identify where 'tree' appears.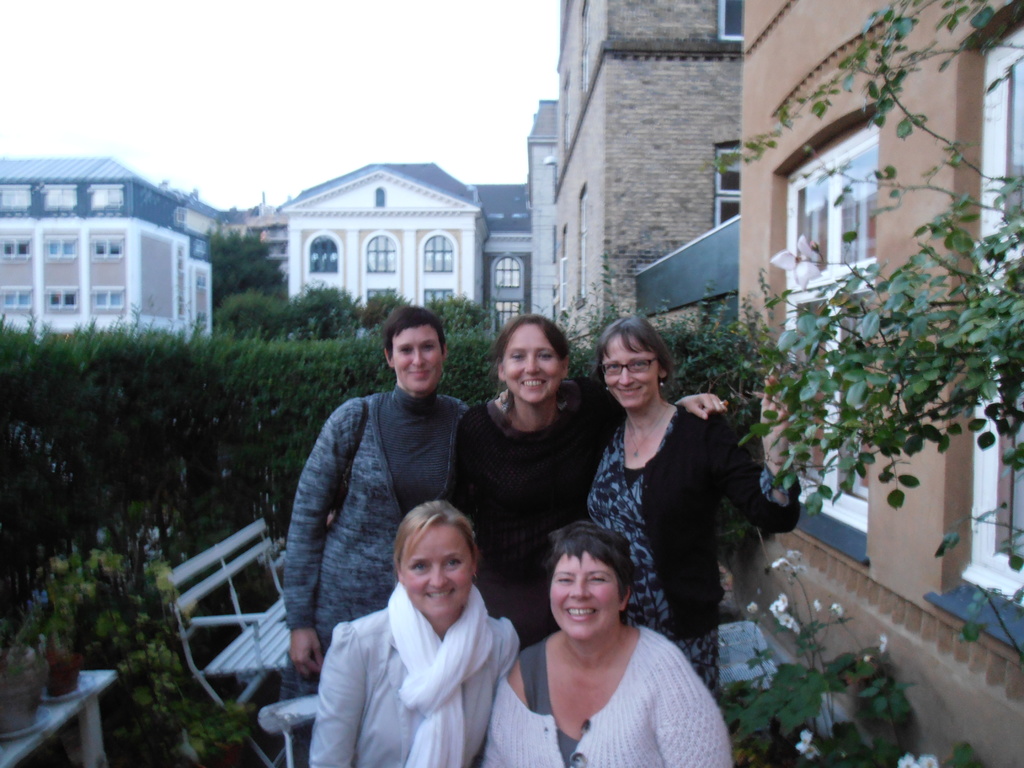
Appears at [left=343, top=290, right=408, bottom=333].
